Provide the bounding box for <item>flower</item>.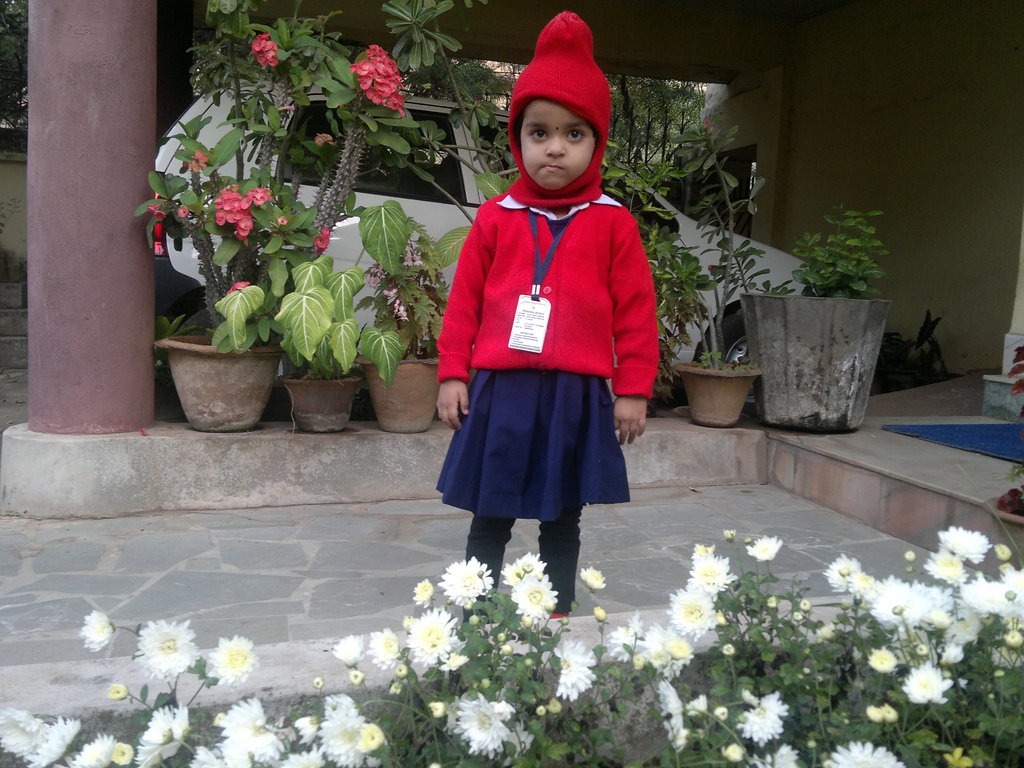
24/717/79/767.
